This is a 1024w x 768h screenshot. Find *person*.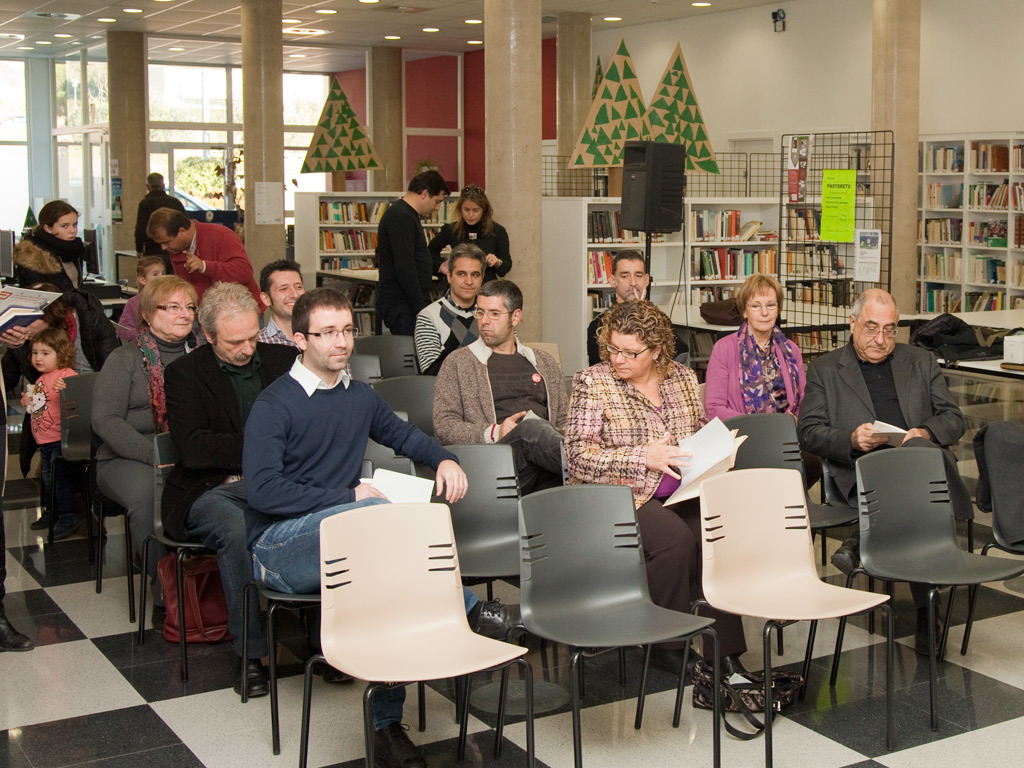
Bounding box: box(90, 276, 206, 575).
